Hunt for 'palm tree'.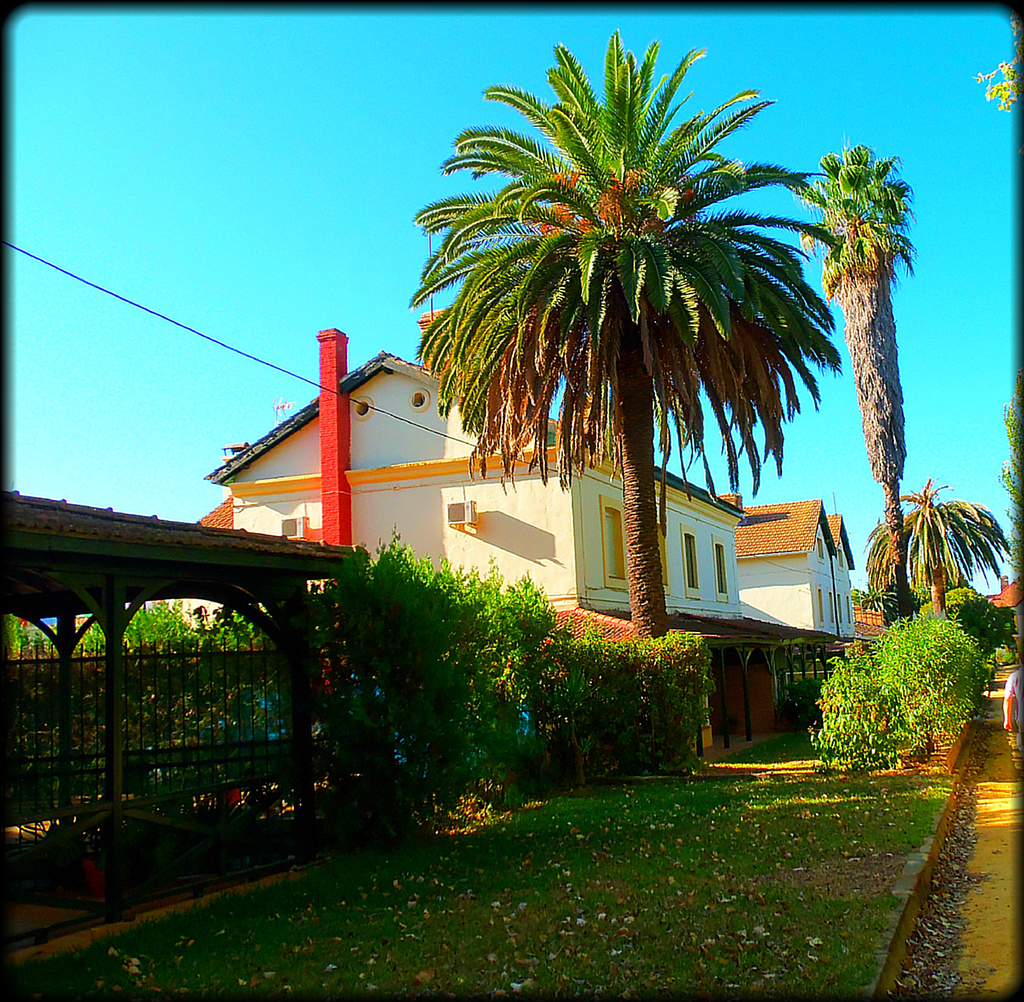
Hunted down at box=[426, 103, 838, 743].
